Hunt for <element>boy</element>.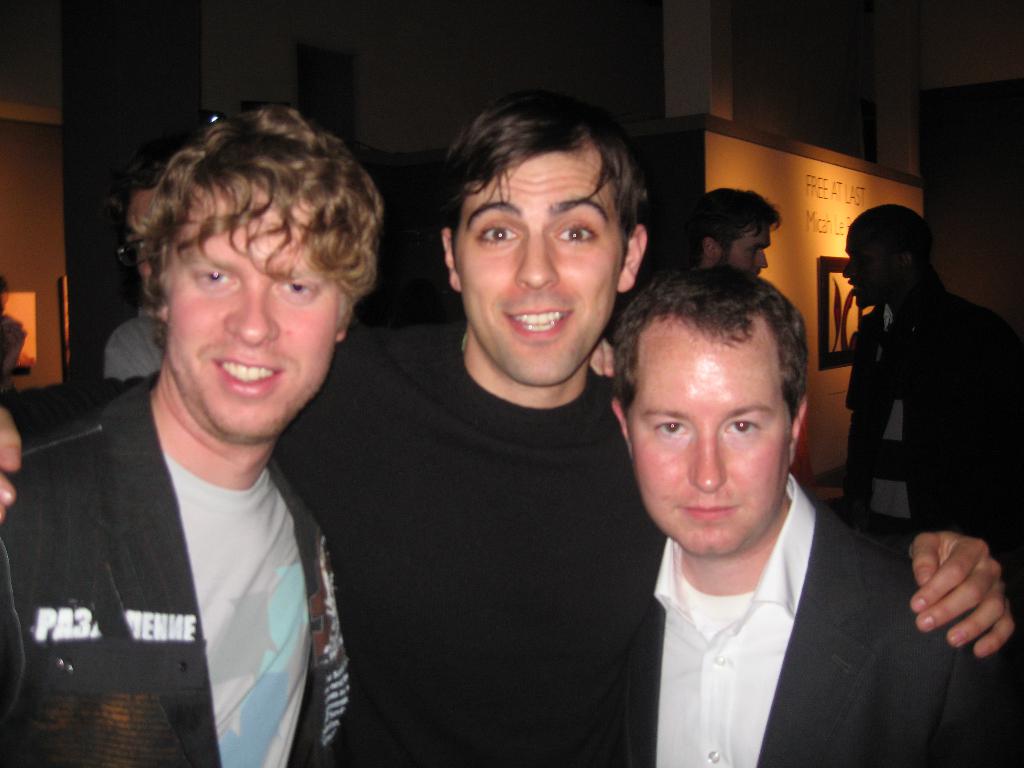
Hunted down at 842,204,1022,531.
